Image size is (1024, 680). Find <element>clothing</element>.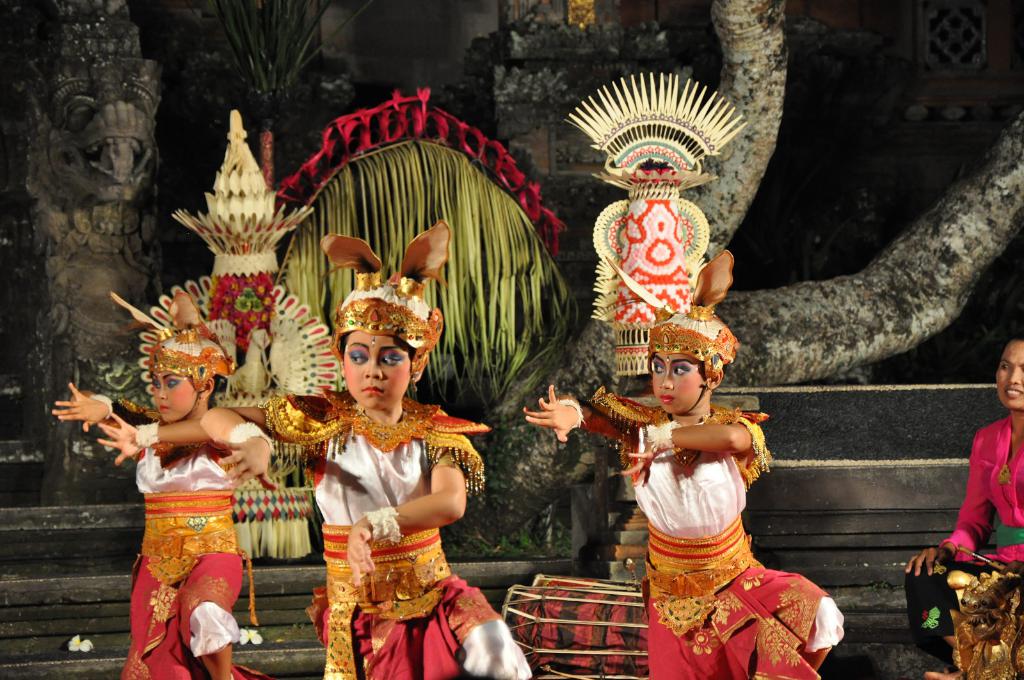
box=[622, 395, 851, 679].
